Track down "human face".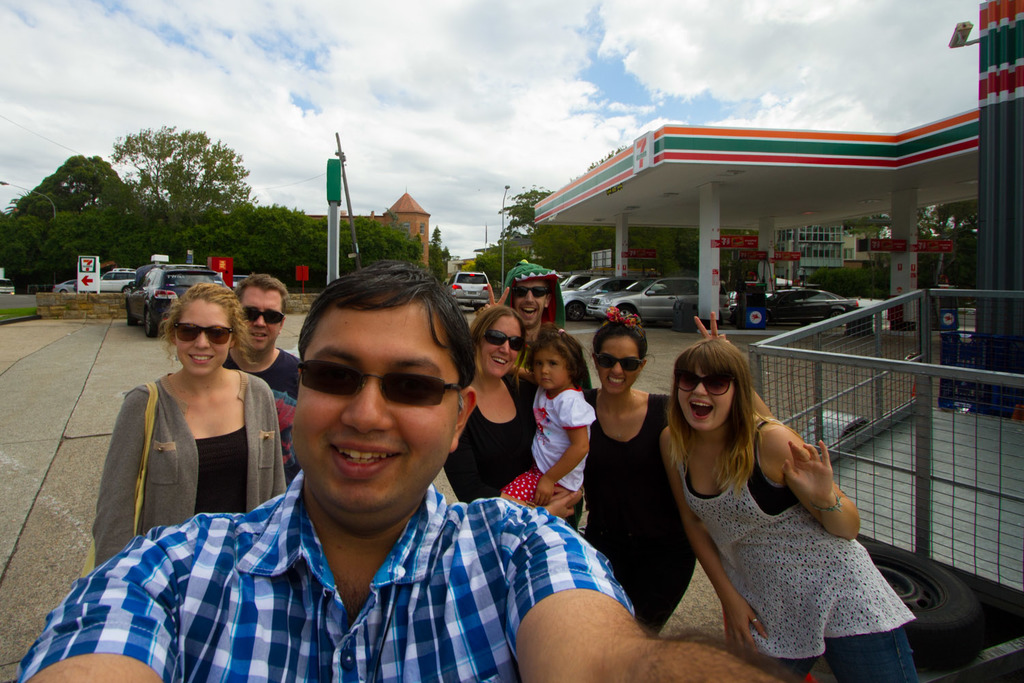
Tracked to bbox=[484, 313, 524, 378].
